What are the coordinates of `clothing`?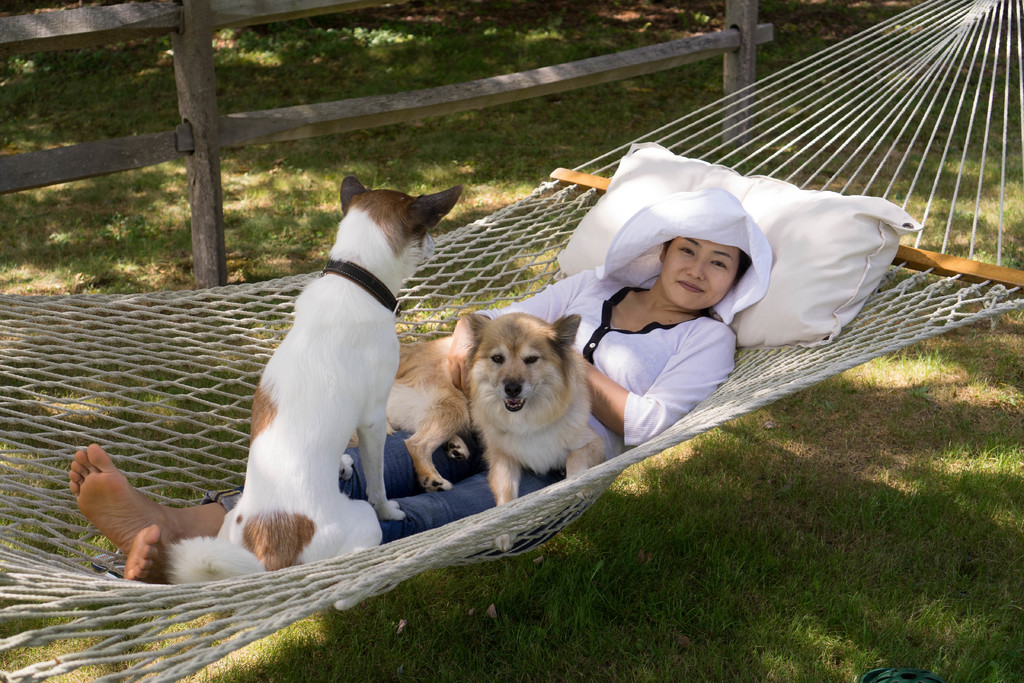
BBox(194, 184, 771, 557).
